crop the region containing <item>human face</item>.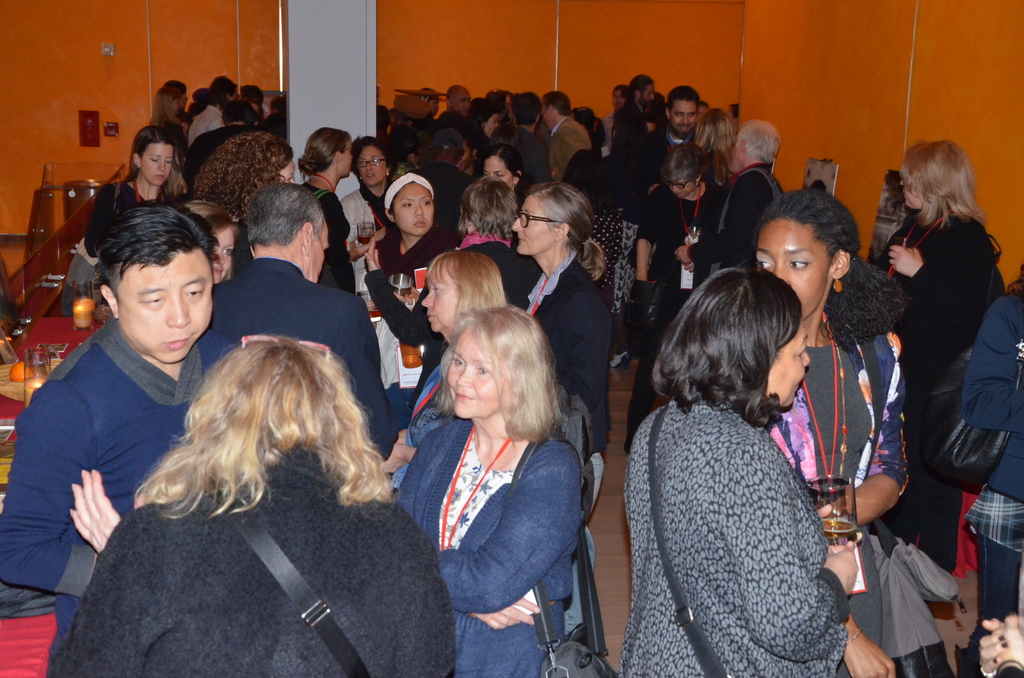
Crop region: bbox=[481, 110, 497, 139].
